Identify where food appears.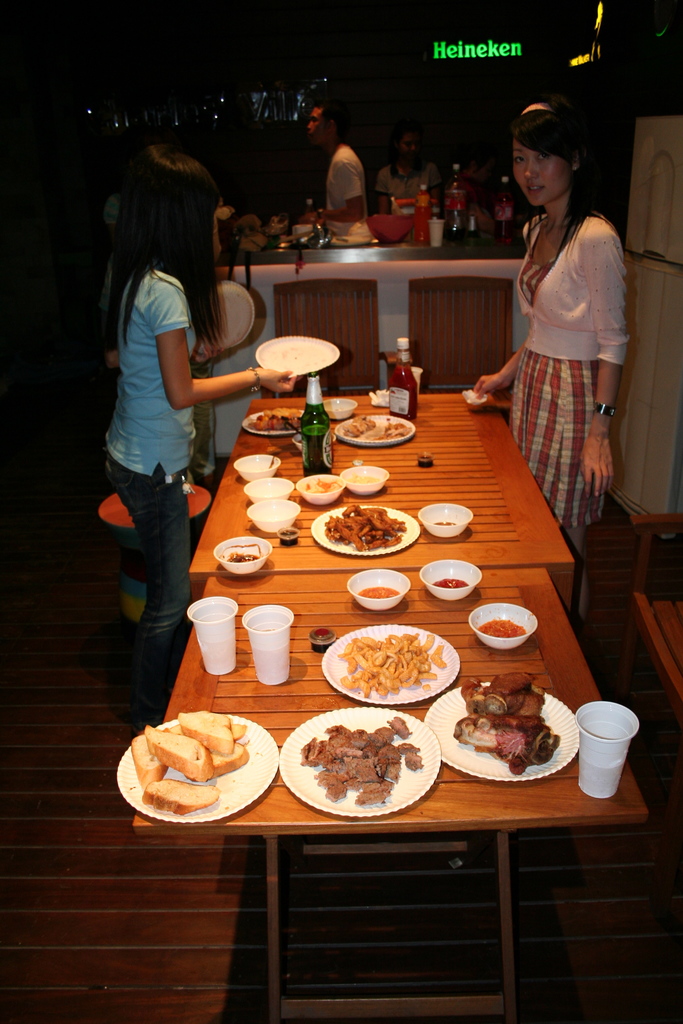
Appears at bbox=[304, 476, 340, 493].
